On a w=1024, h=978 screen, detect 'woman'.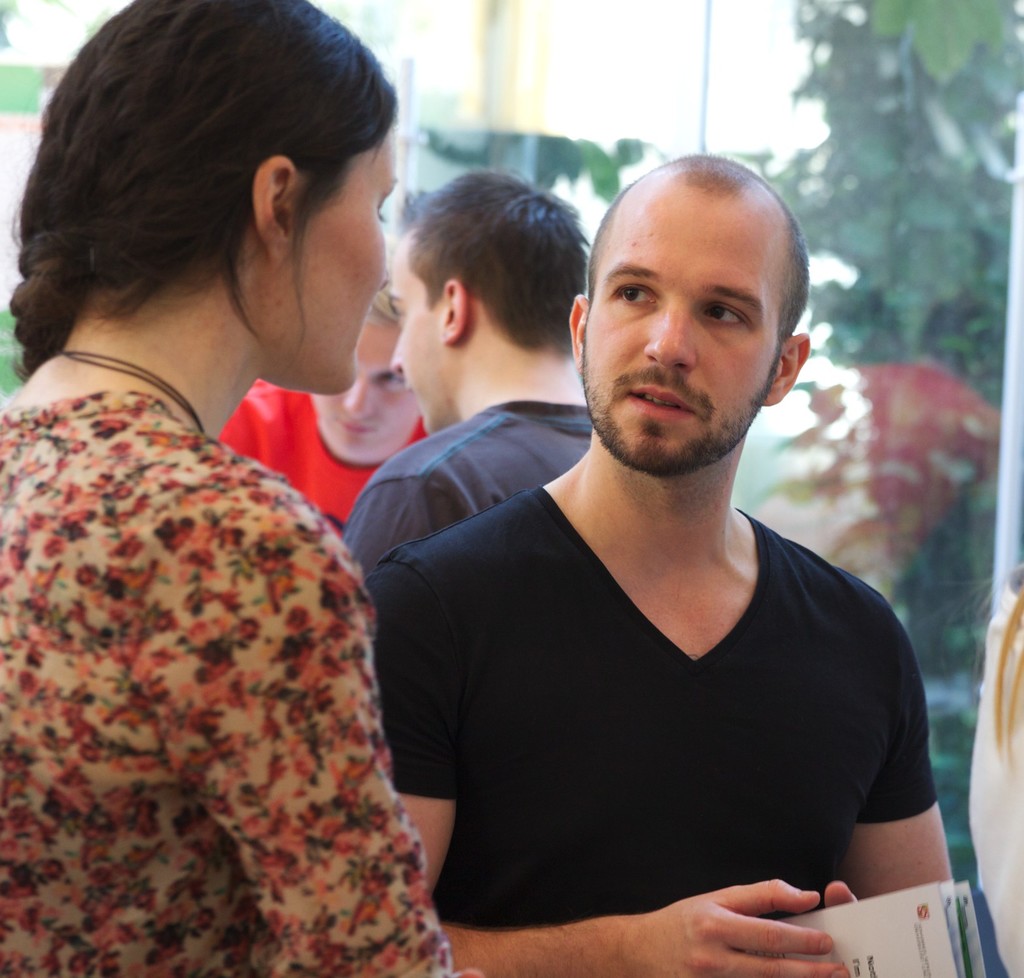
rect(969, 569, 1023, 977).
